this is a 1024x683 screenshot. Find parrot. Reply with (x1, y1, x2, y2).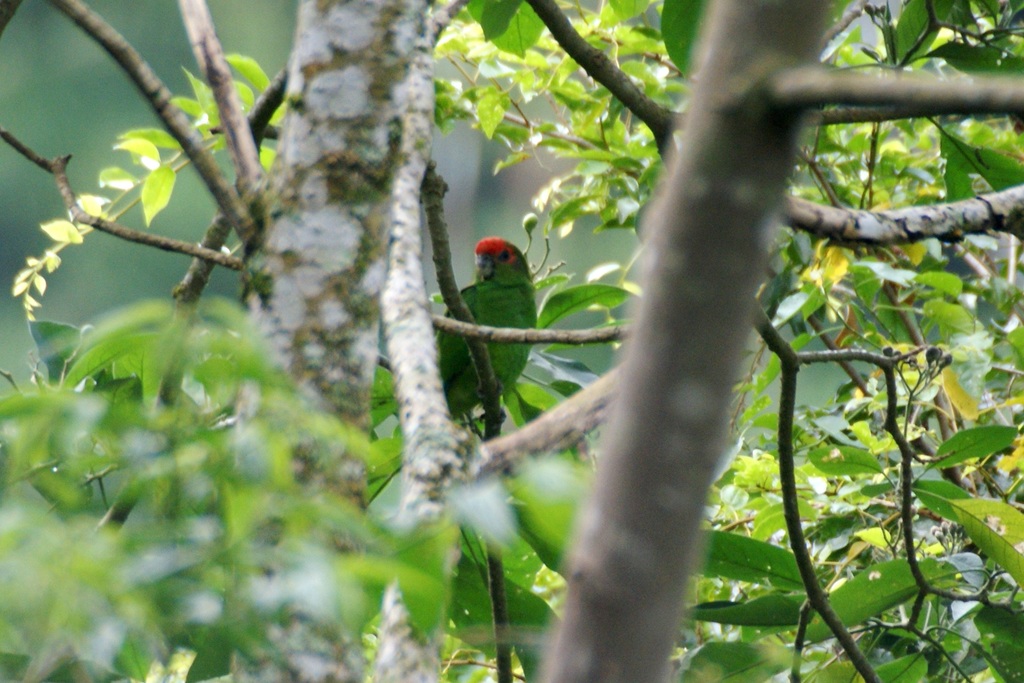
(432, 233, 537, 431).
